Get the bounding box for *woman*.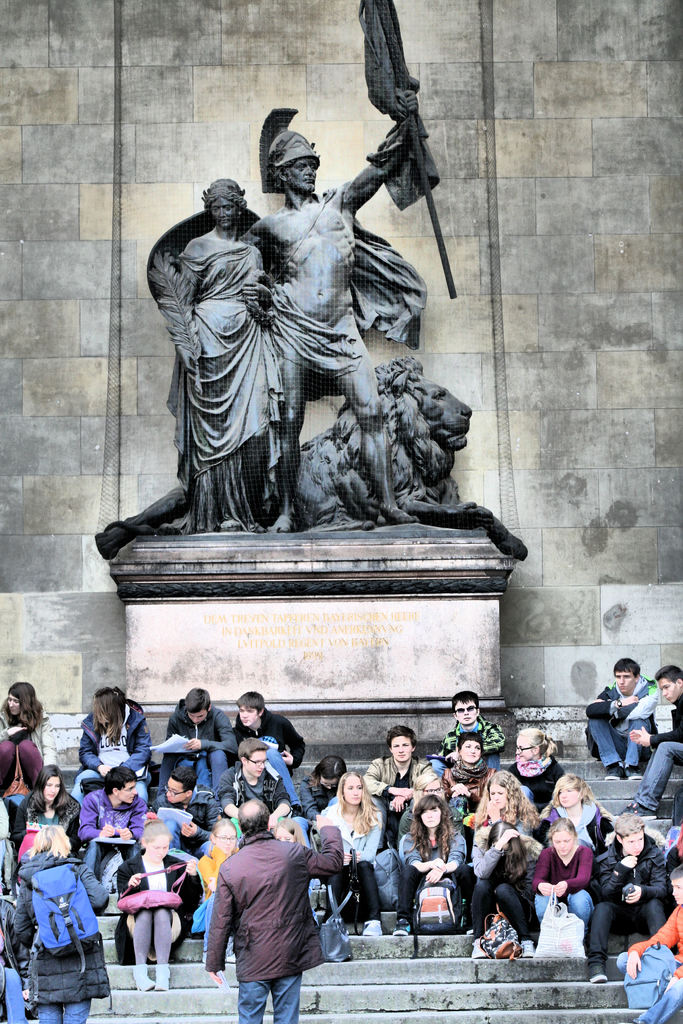
Rect(395, 767, 464, 843).
